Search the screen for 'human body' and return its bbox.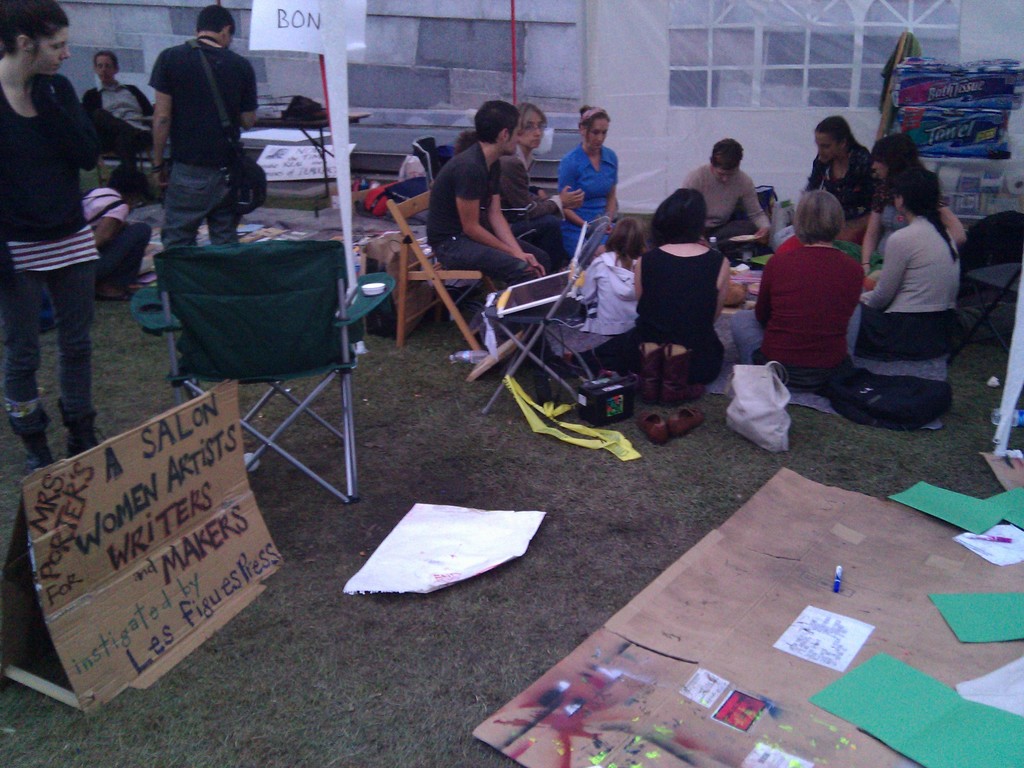
Found: (x1=424, y1=95, x2=558, y2=289).
